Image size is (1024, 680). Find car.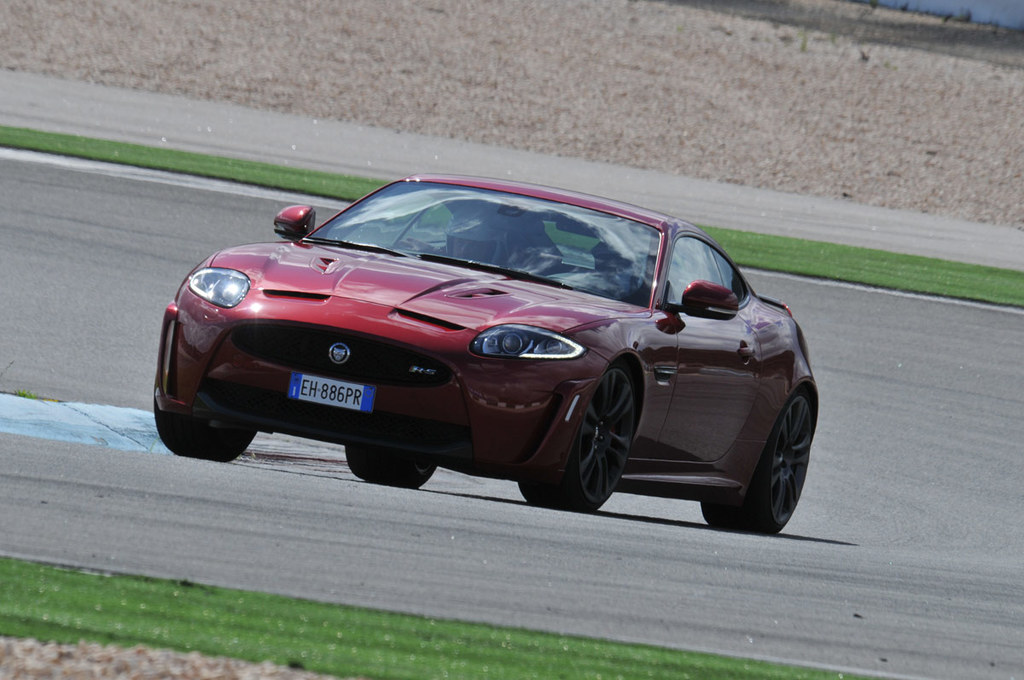
crop(155, 177, 826, 537).
